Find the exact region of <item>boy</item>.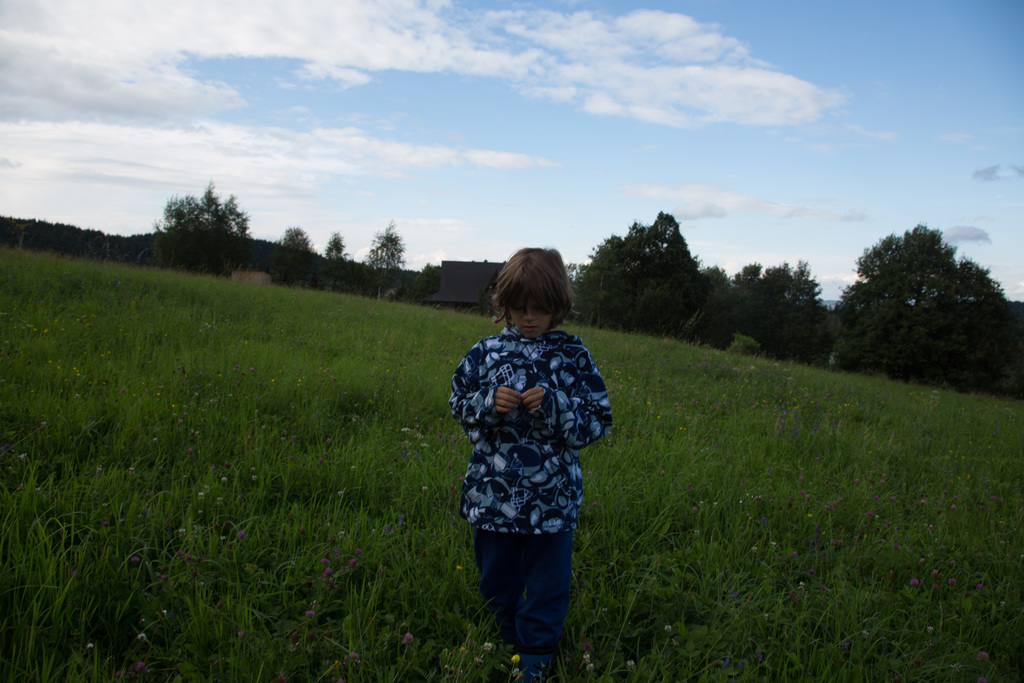
Exact region: region(426, 229, 618, 655).
